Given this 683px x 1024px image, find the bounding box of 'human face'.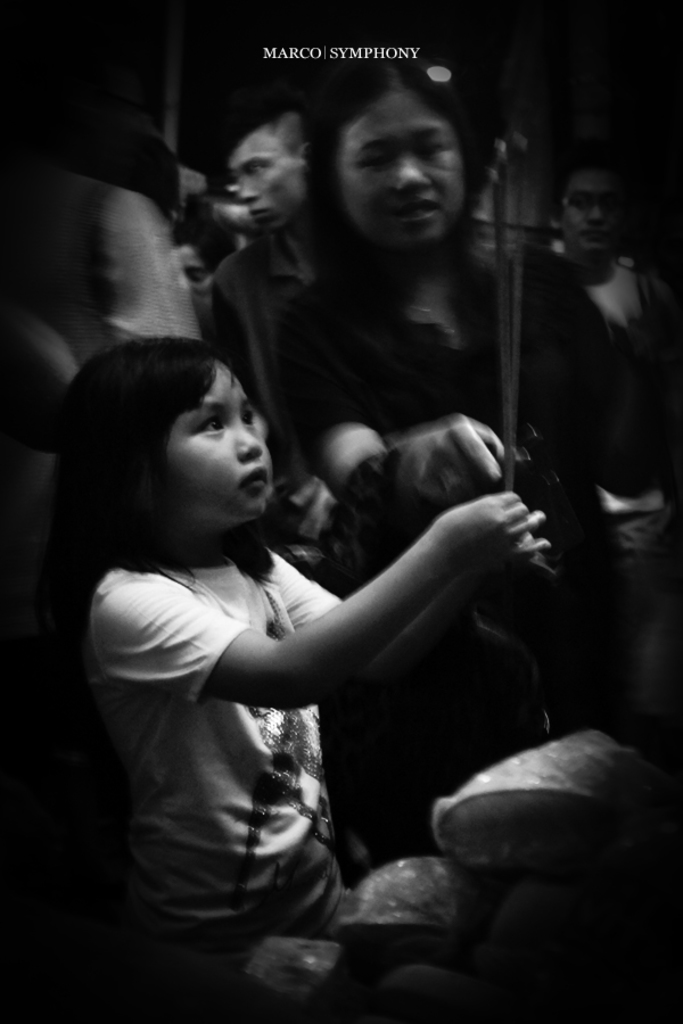
151, 358, 266, 526.
